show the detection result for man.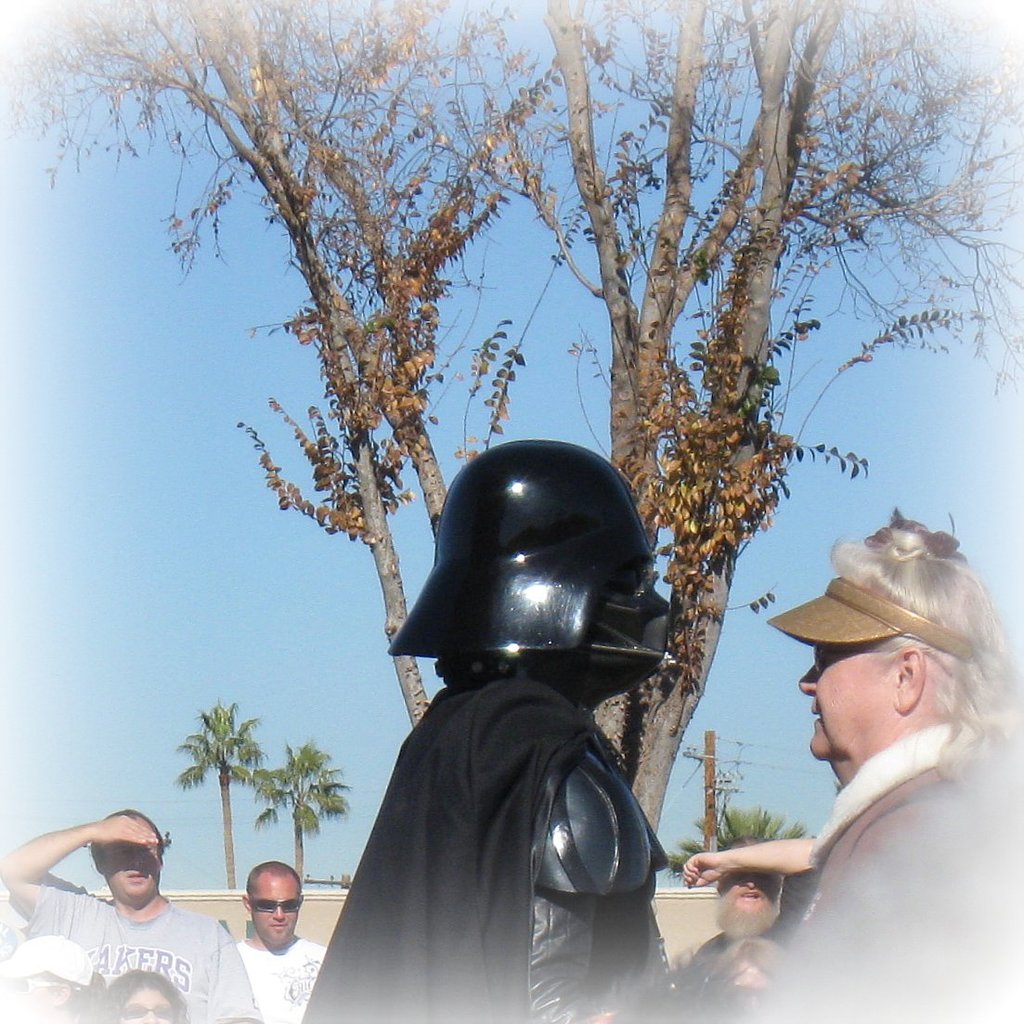
<box>692,517,1013,995</box>.
